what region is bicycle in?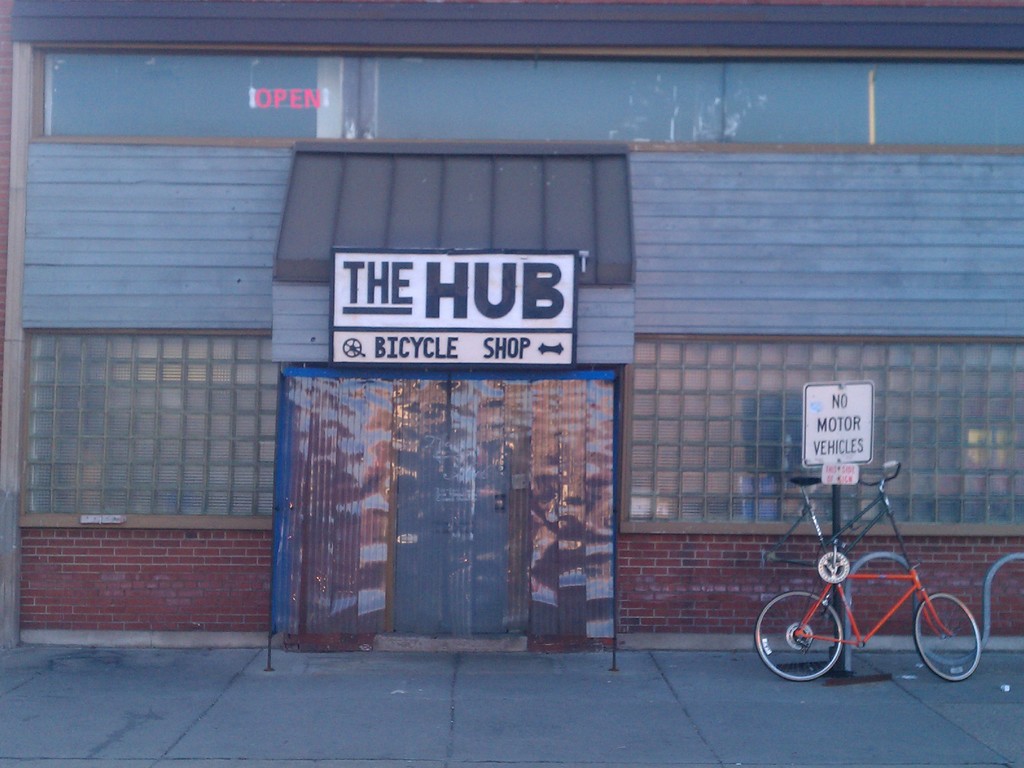
BBox(764, 491, 995, 691).
